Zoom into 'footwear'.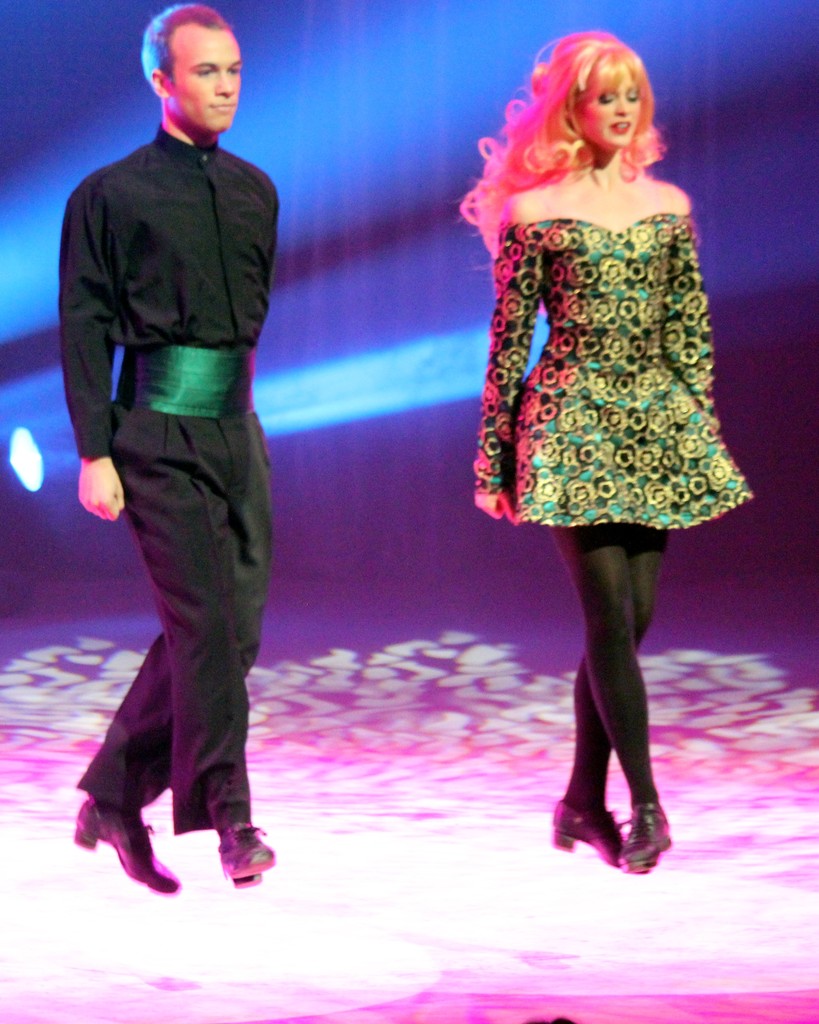
Zoom target: <region>180, 810, 272, 889</region>.
